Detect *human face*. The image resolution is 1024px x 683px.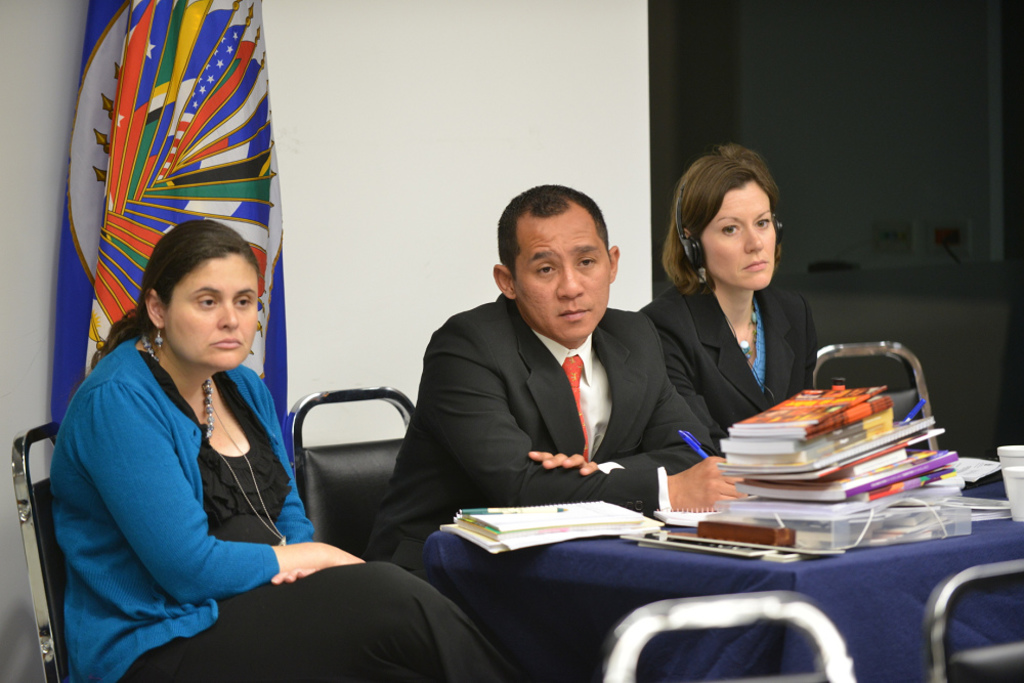
Rect(507, 203, 613, 344).
